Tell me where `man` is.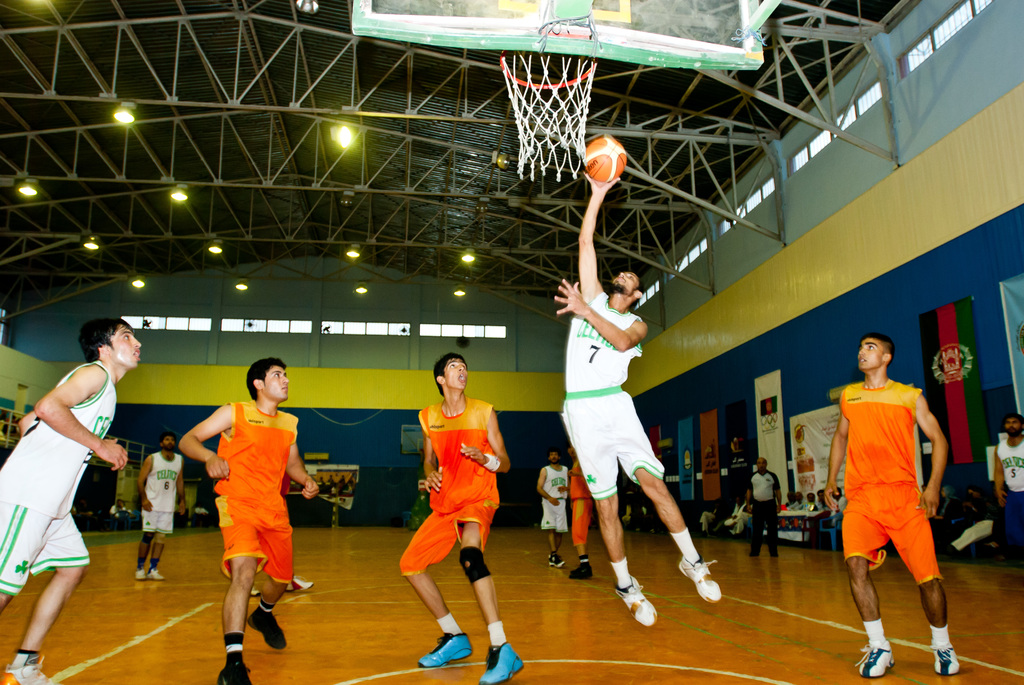
`man` is at 561:444:595:583.
